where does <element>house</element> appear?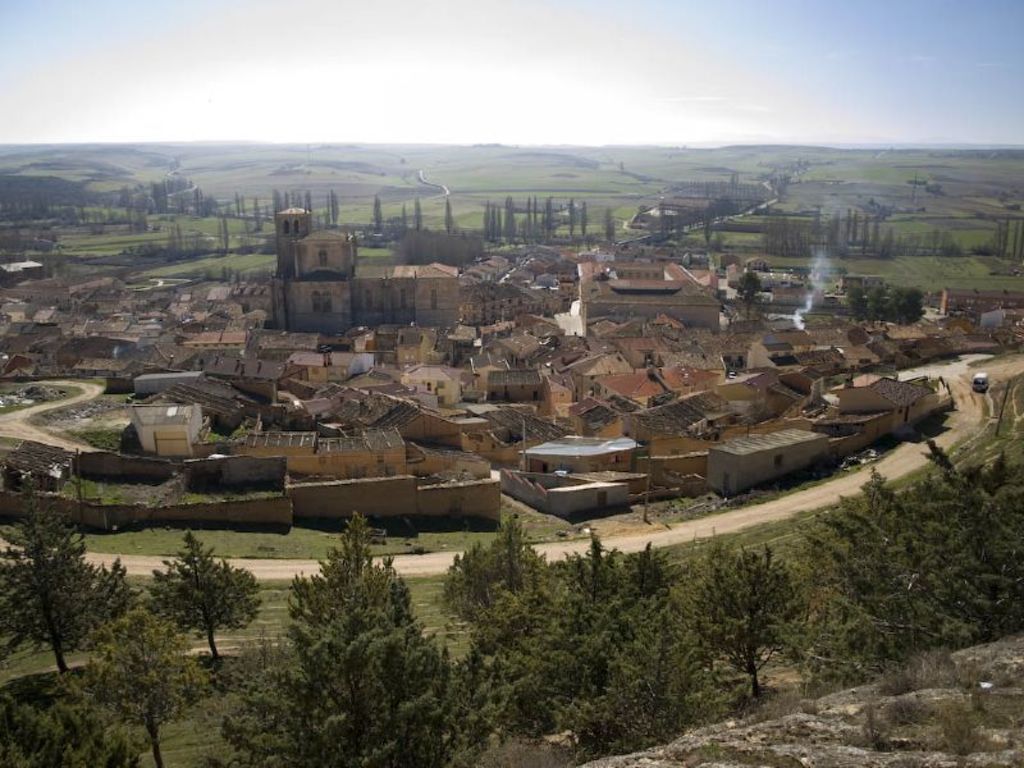
Appears at x1=438 y1=280 x2=526 y2=338.
